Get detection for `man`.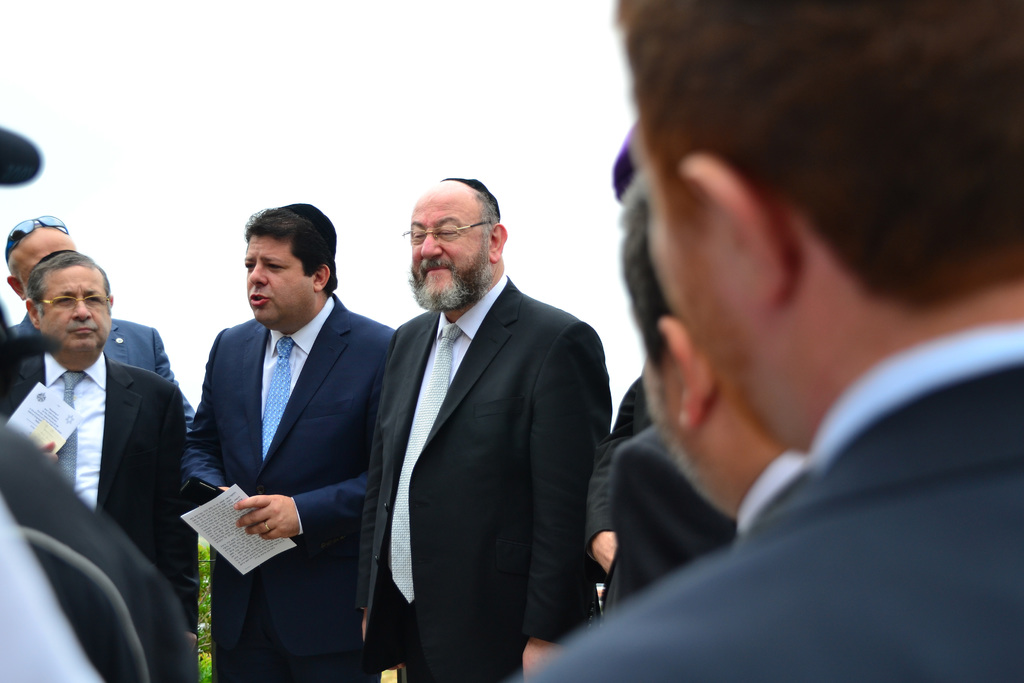
Detection: bbox(0, 249, 199, 631).
